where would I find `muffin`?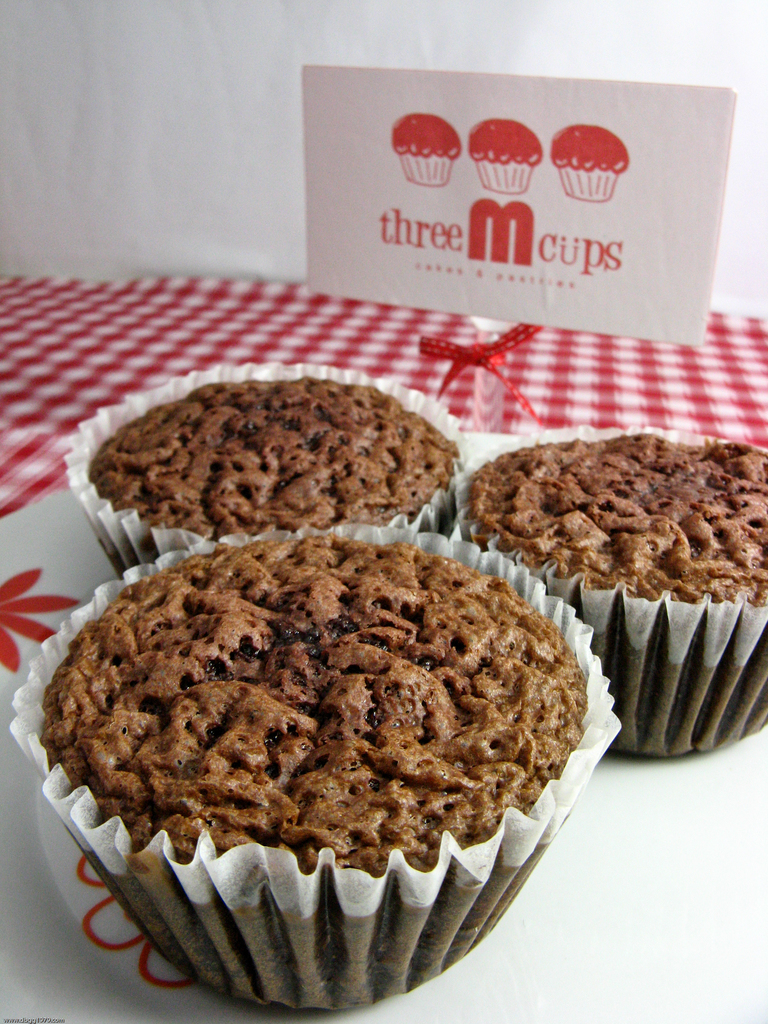
At box=[61, 361, 471, 581].
